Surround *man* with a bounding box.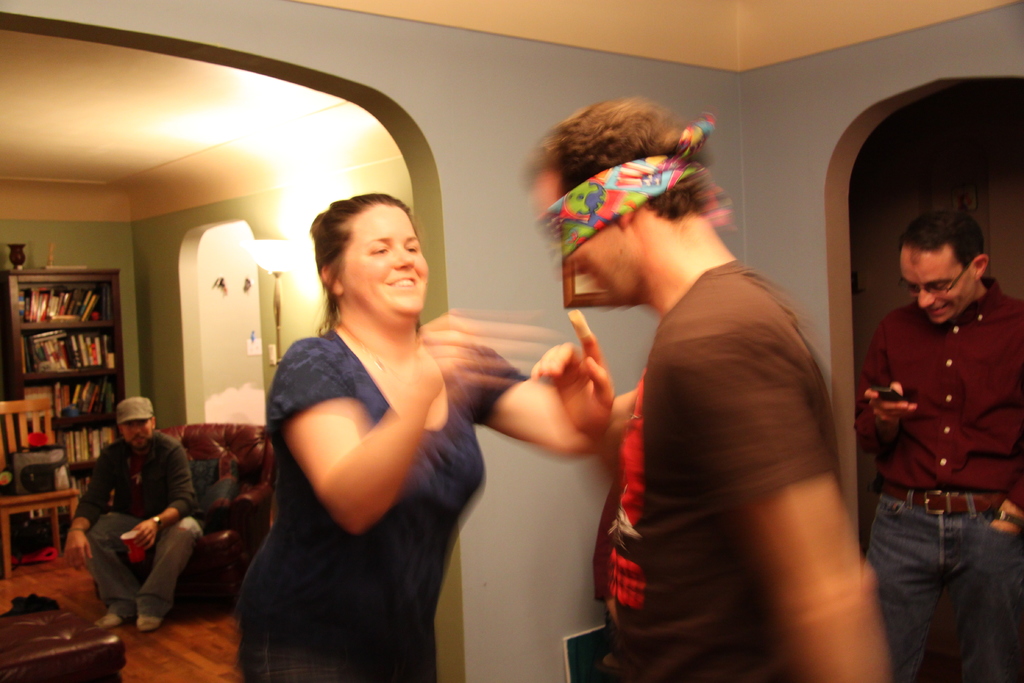
[left=58, top=391, right=204, bottom=636].
